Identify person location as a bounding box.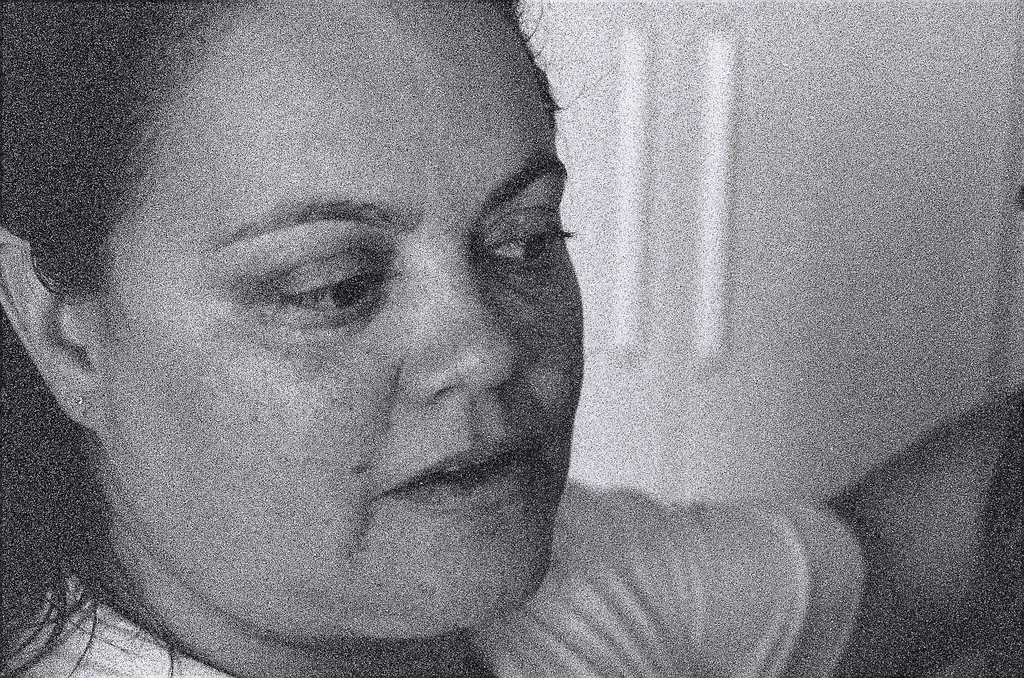
BBox(0, 0, 1023, 677).
